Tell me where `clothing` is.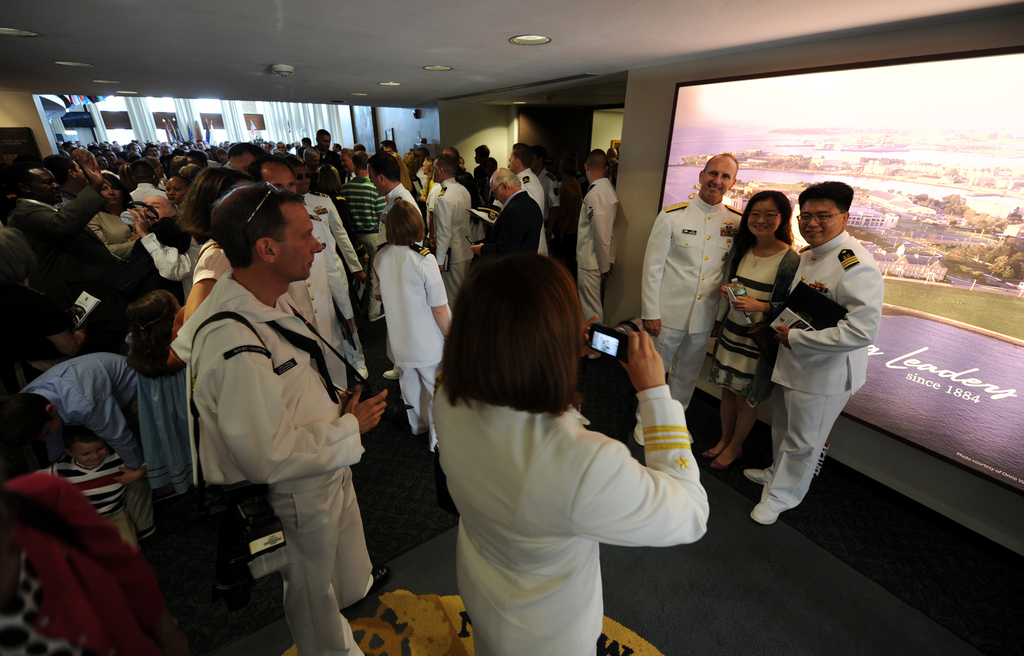
`clothing` is at <box>17,353,148,527</box>.
